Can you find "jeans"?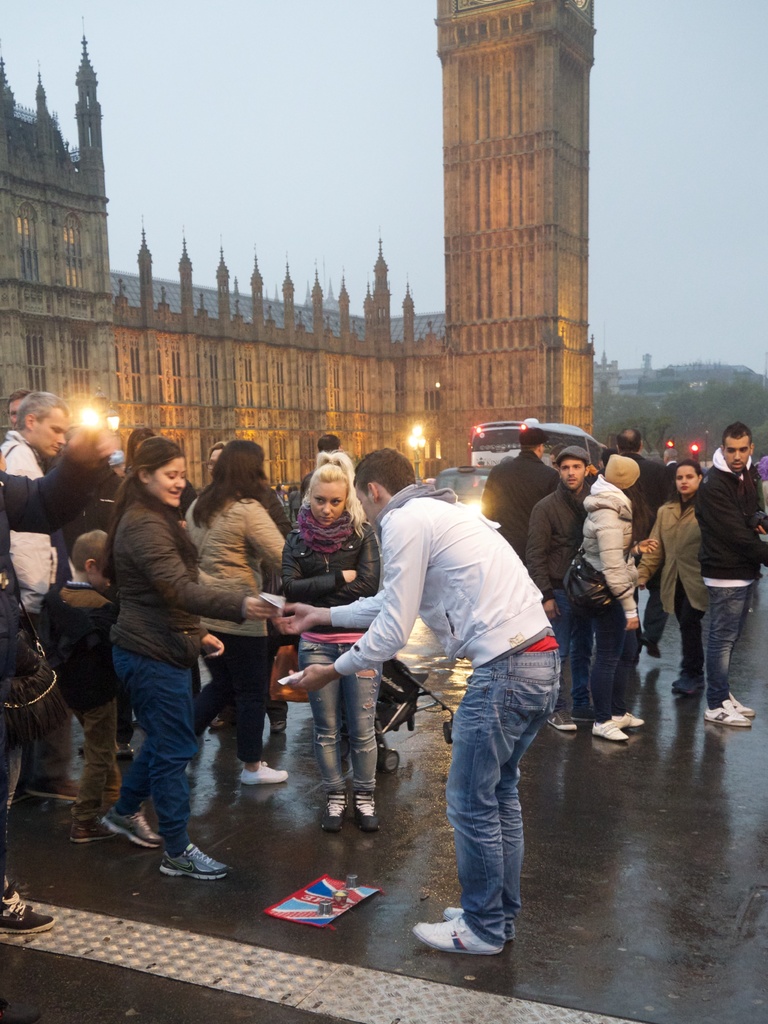
Yes, bounding box: Rect(707, 580, 749, 707).
